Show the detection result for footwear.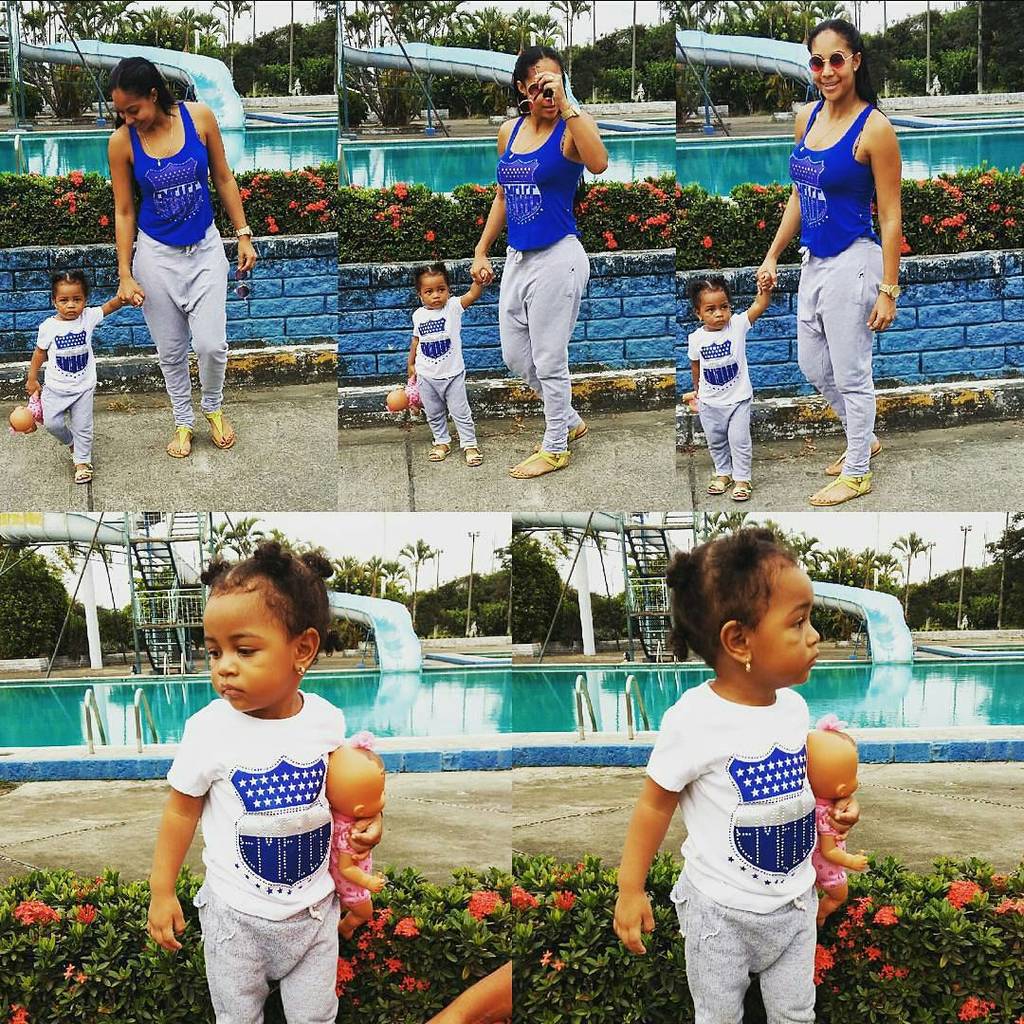
{"x1": 69, "y1": 450, "x2": 96, "y2": 482}.
